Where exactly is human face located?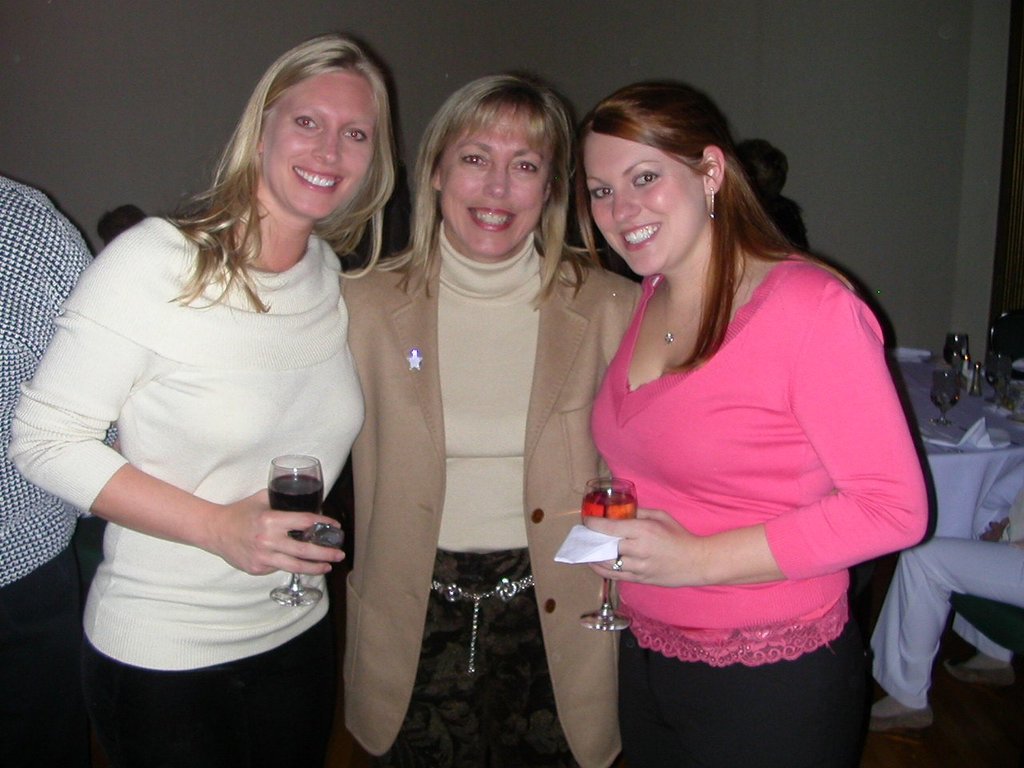
Its bounding box is Rect(264, 77, 382, 218).
